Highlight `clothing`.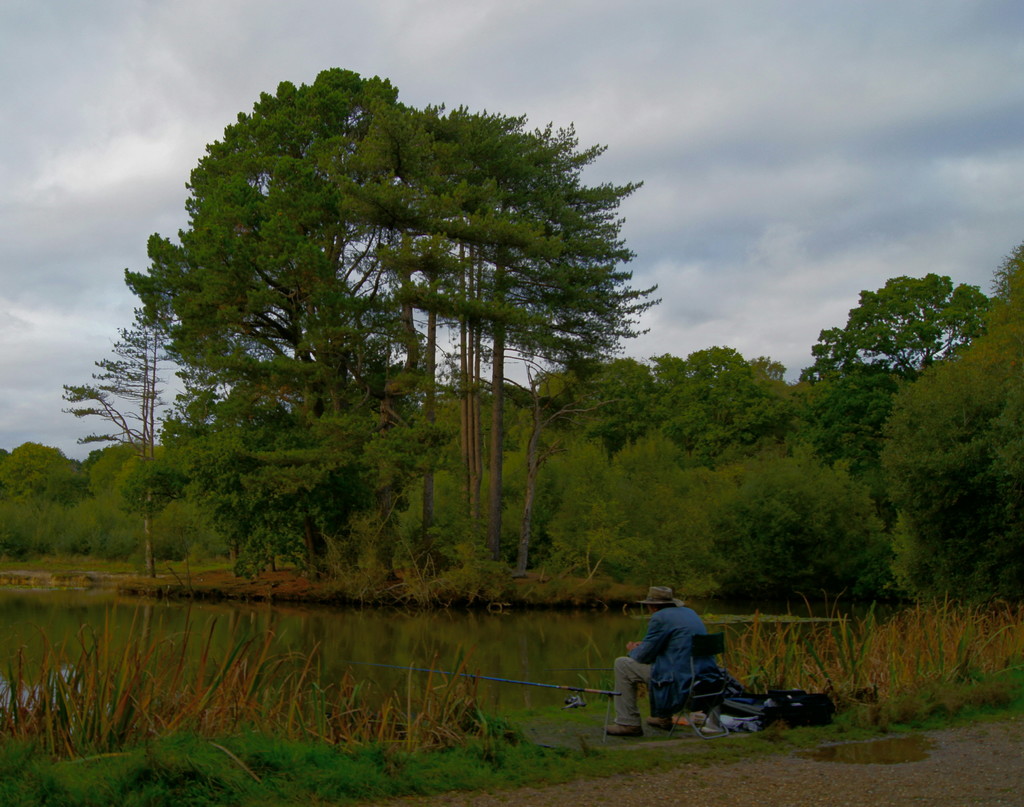
Highlighted region: {"left": 609, "top": 596, "right": 721, "bottom": 735}.
